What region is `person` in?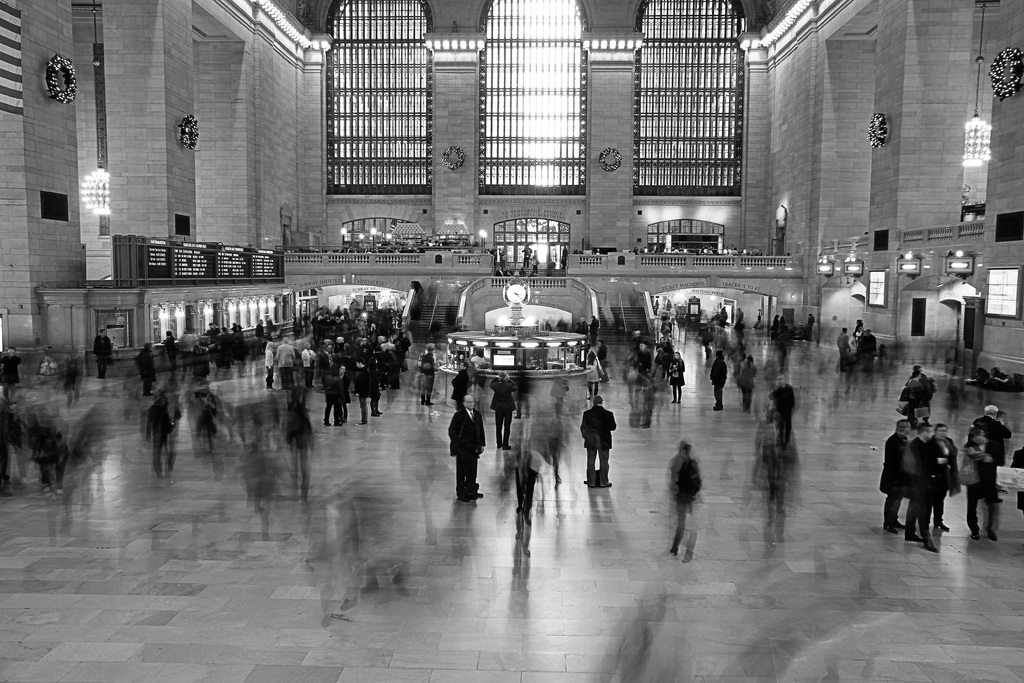
locate(447, 390, 488, 504).
